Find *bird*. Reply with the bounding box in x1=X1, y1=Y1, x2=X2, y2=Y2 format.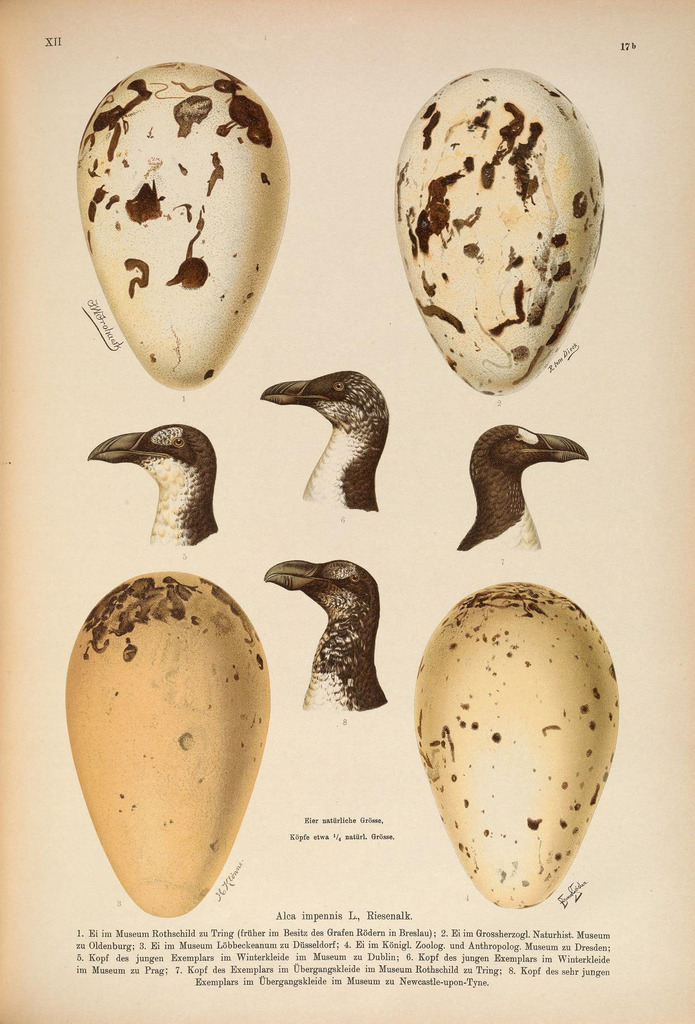
x1=263, y1=559, x2=385, y2=711.
